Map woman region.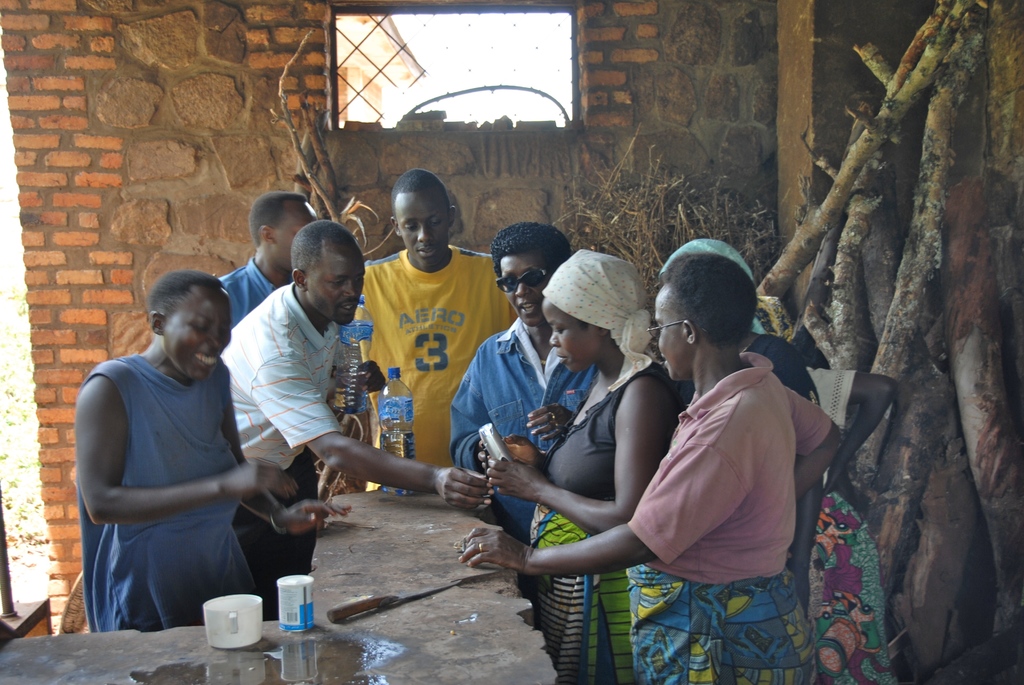
Mapped to detection(659, 240, 900, 684).
